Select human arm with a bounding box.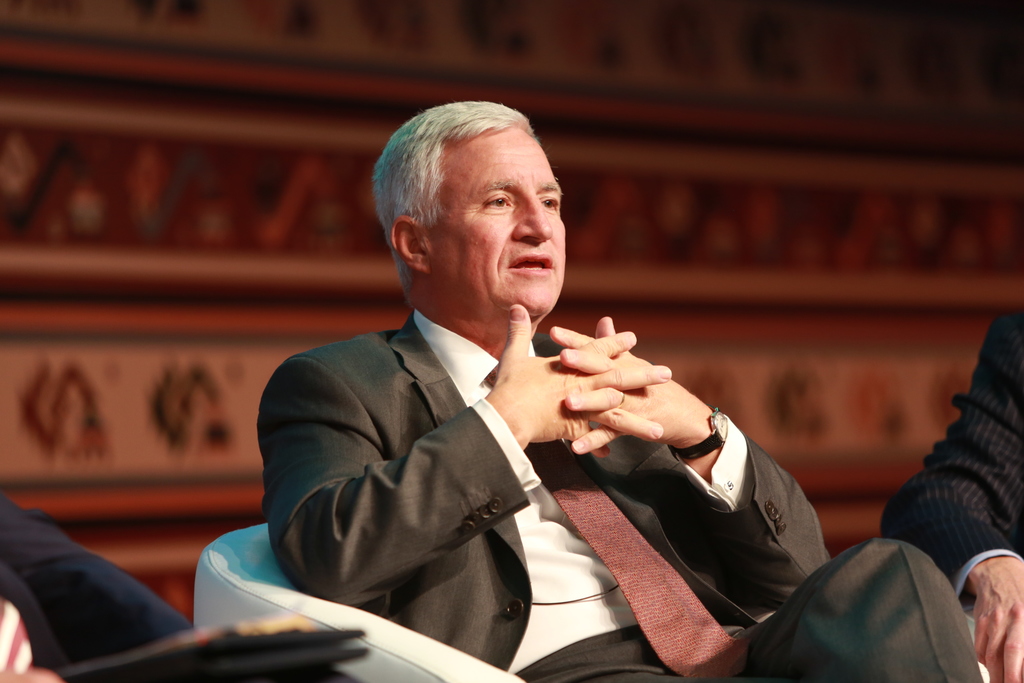
(left=0, top=488, right=299, bottom=682).
